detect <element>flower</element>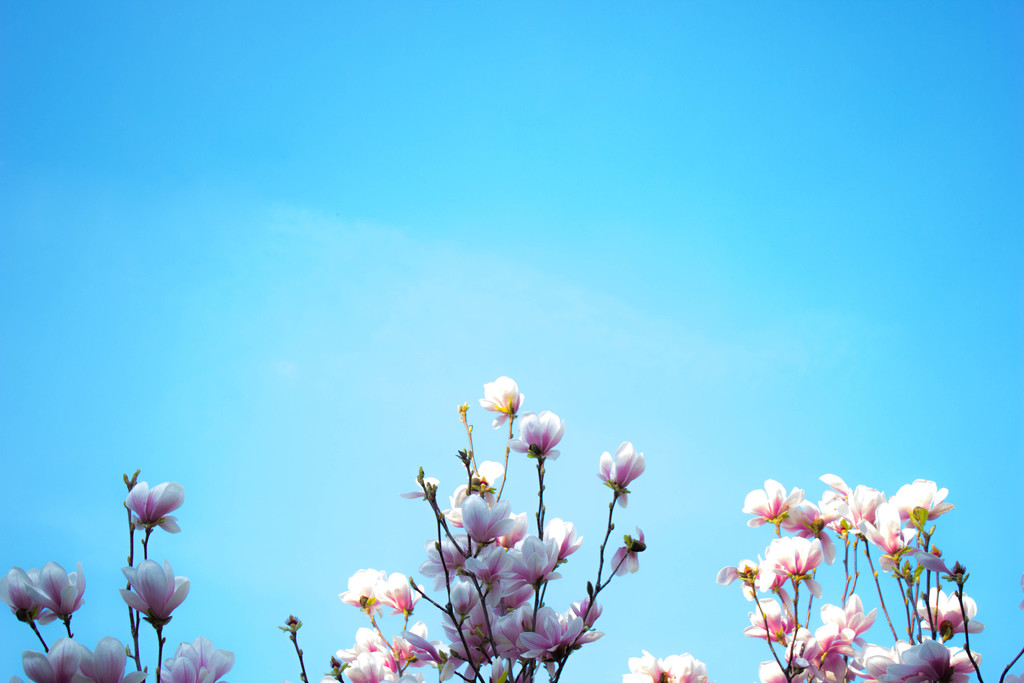
pyautogui.locateOnScreen(592, 446, 653, 521)
